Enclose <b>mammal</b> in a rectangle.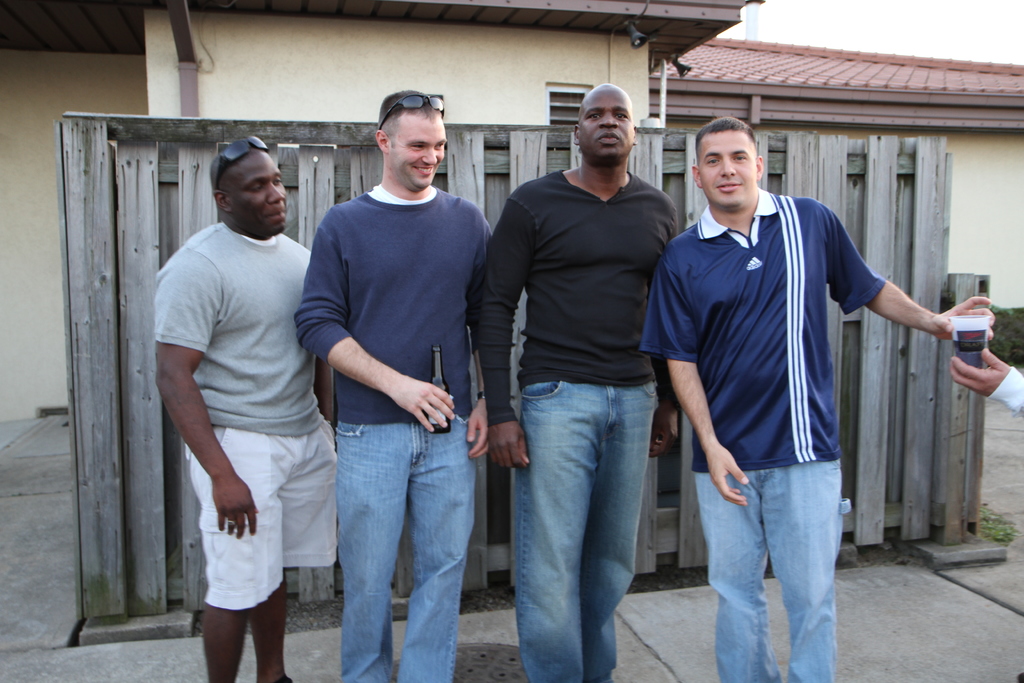
region(289, 88, 488, 682).
